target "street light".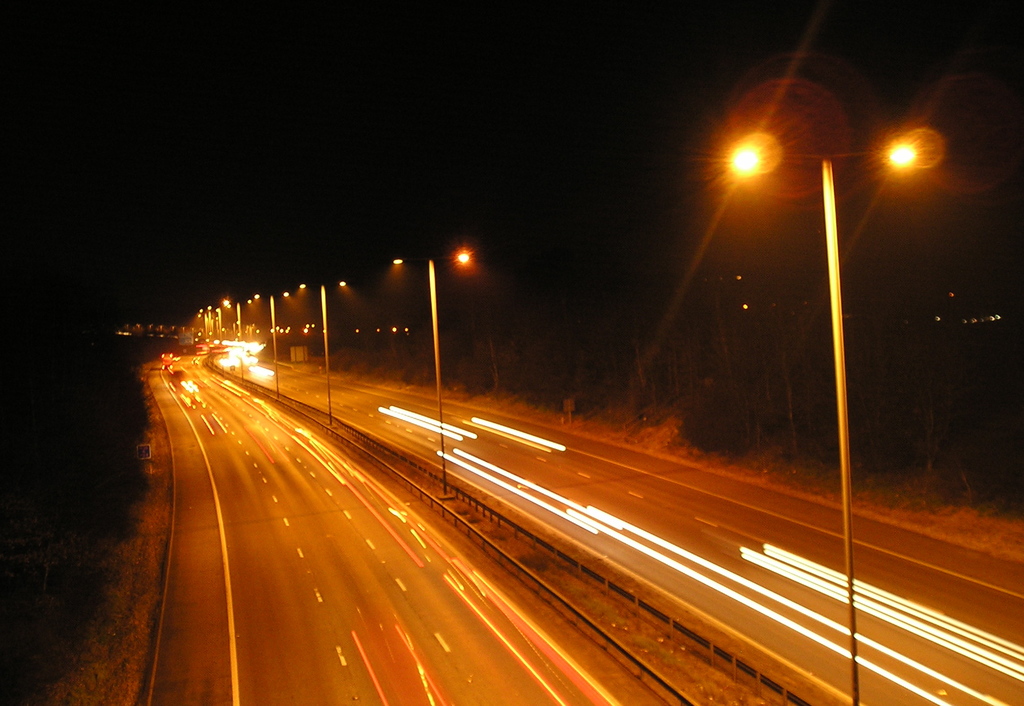
Target region: detection(254, 288, 290, 398).
